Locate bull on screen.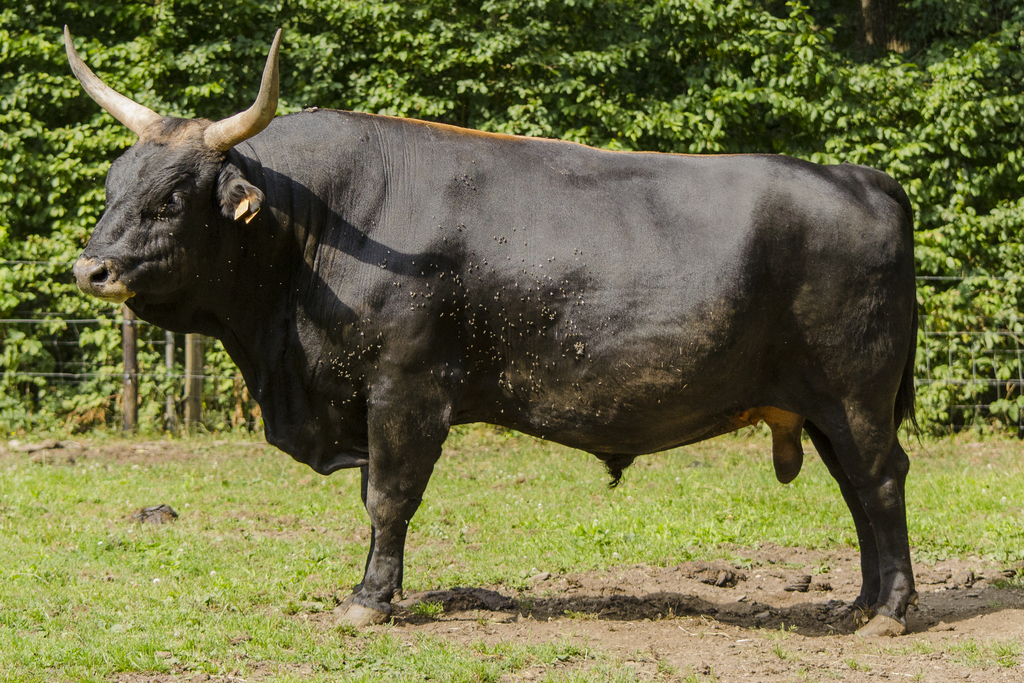
On screen at 67 20 937 655.
